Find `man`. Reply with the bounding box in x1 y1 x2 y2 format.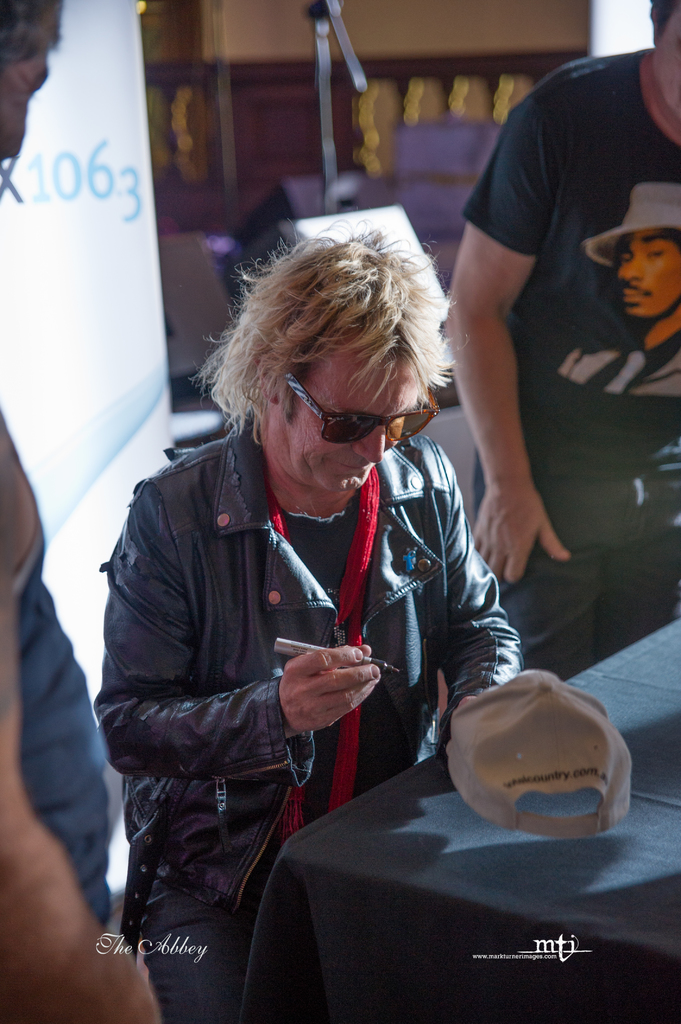
90 186 547 983.
